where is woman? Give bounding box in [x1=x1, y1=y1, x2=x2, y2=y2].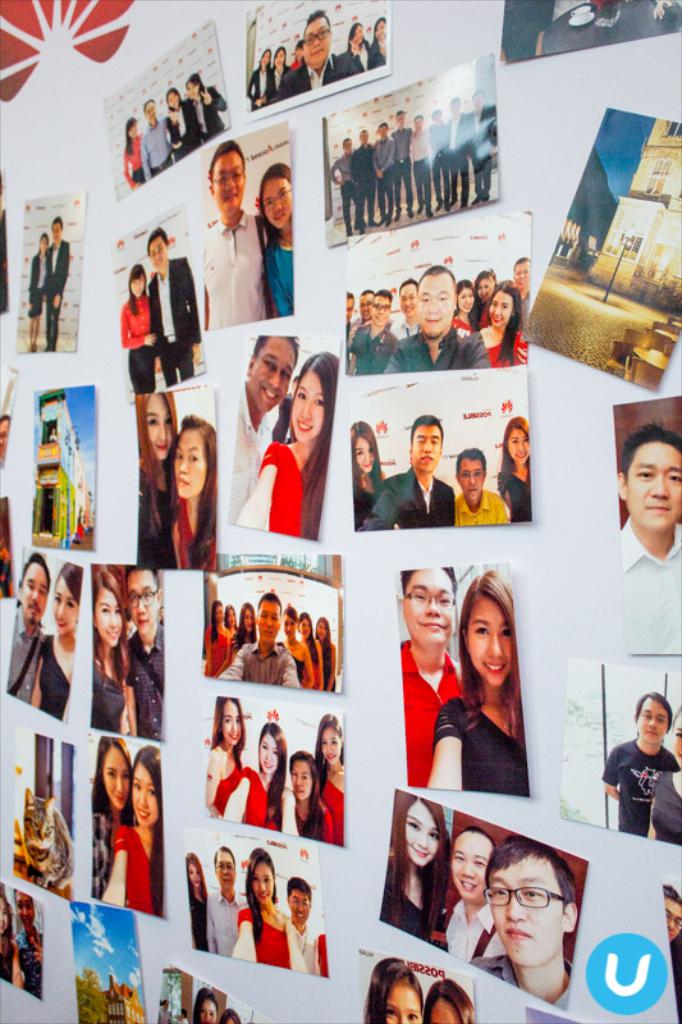
[x1=476, y1=278, x2=528, y2=367].
